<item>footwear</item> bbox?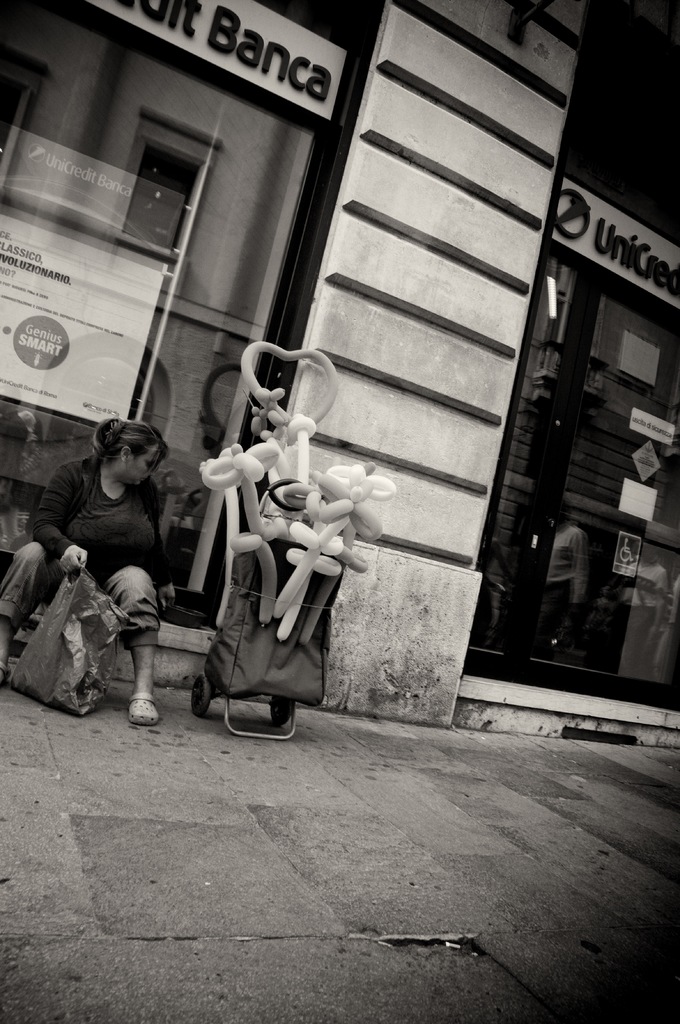
{"x1": 128, "y1": 689, "x2": 161, "y2": 726}
